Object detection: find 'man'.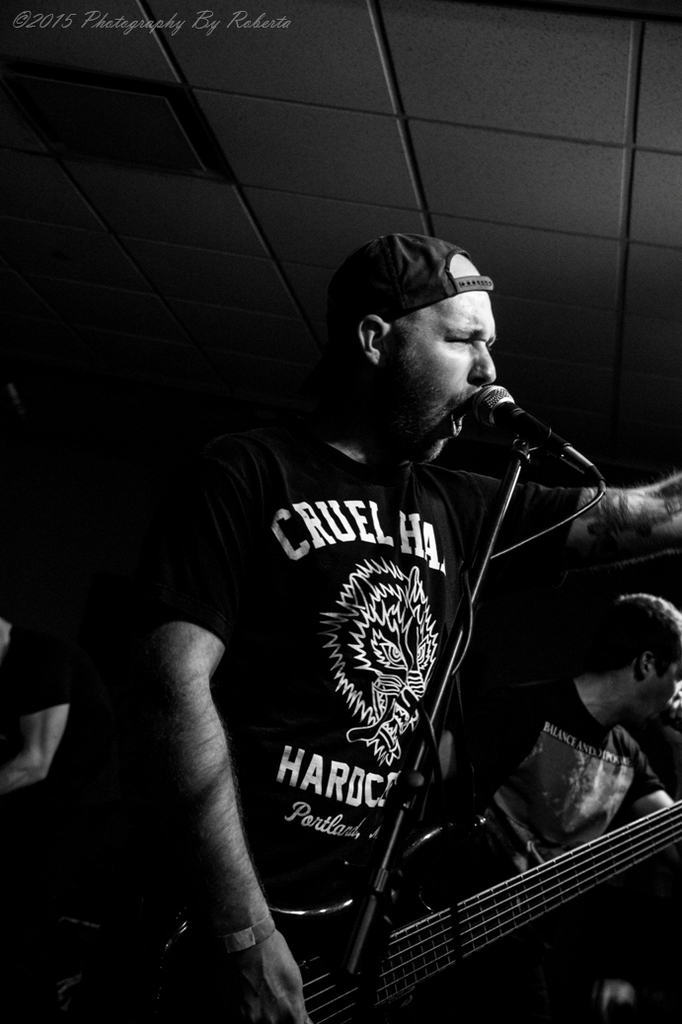
rect(426, 594, 681, 924).
